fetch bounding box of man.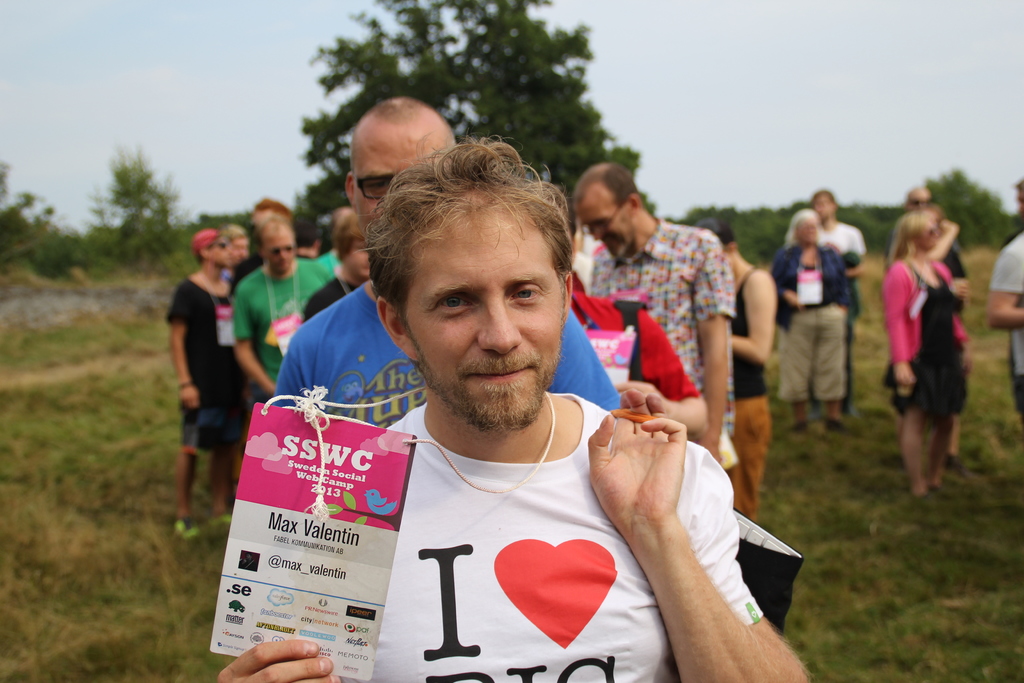
Bbox: select_region(227, 208, 332, 399).
